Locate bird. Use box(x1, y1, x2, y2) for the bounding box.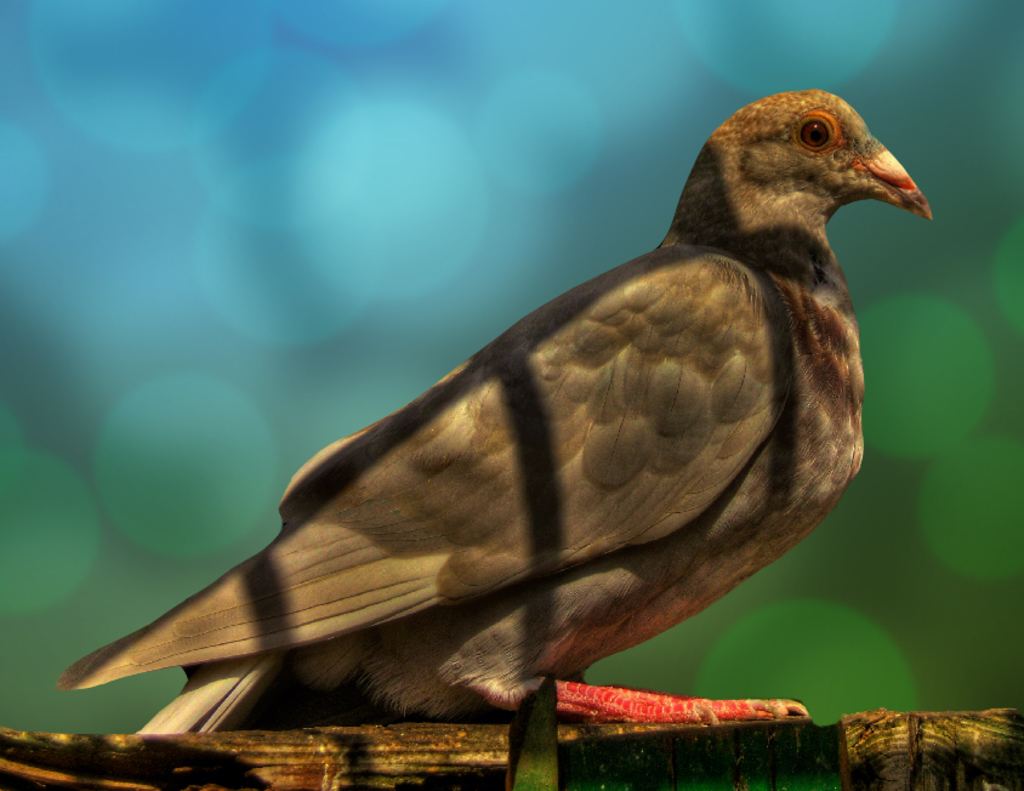
box(72, 108, 938, 740).
